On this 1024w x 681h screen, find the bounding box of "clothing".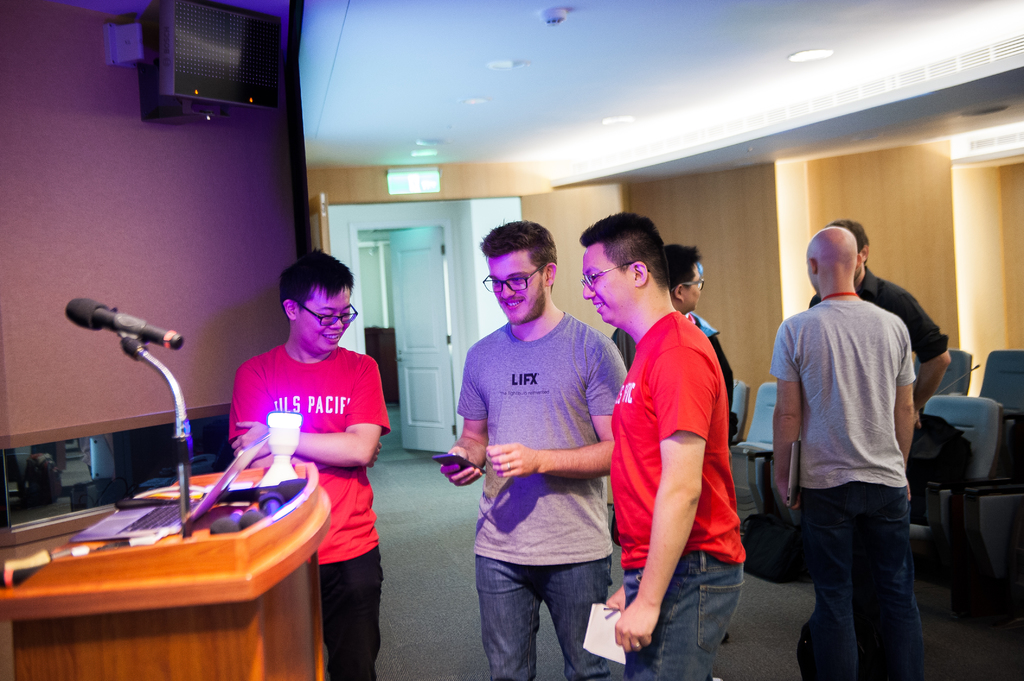
Bounding box: x1=221 y1=340 x2=390 y2=680.
